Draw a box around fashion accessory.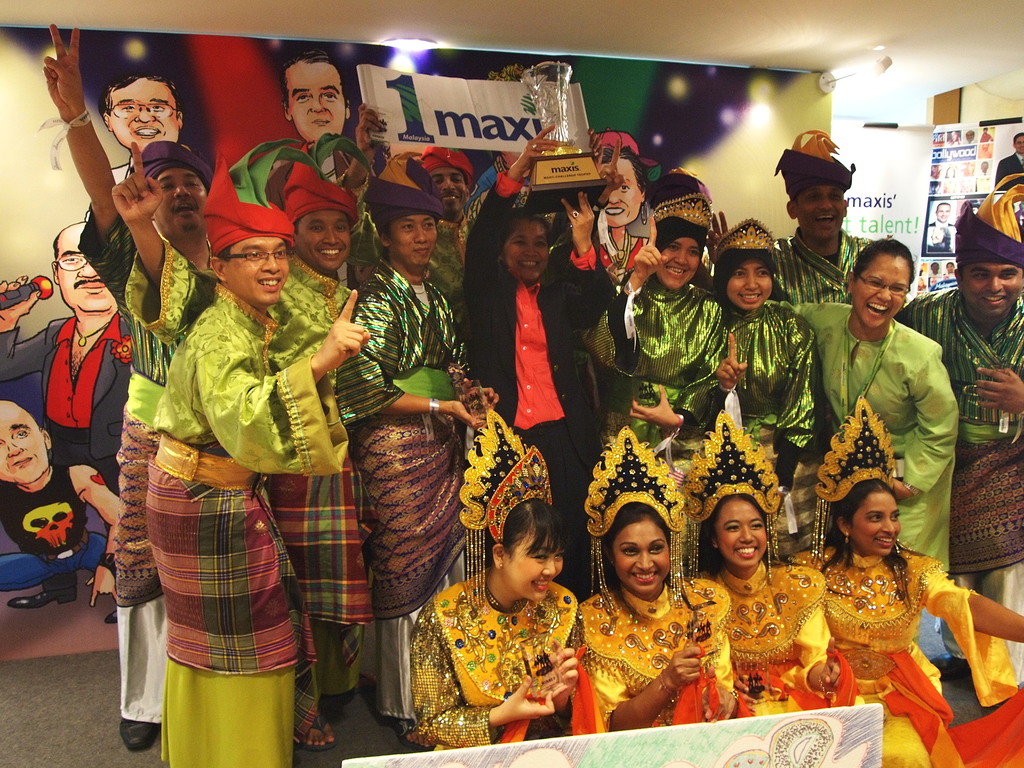
[683, 407, 782, 588].
